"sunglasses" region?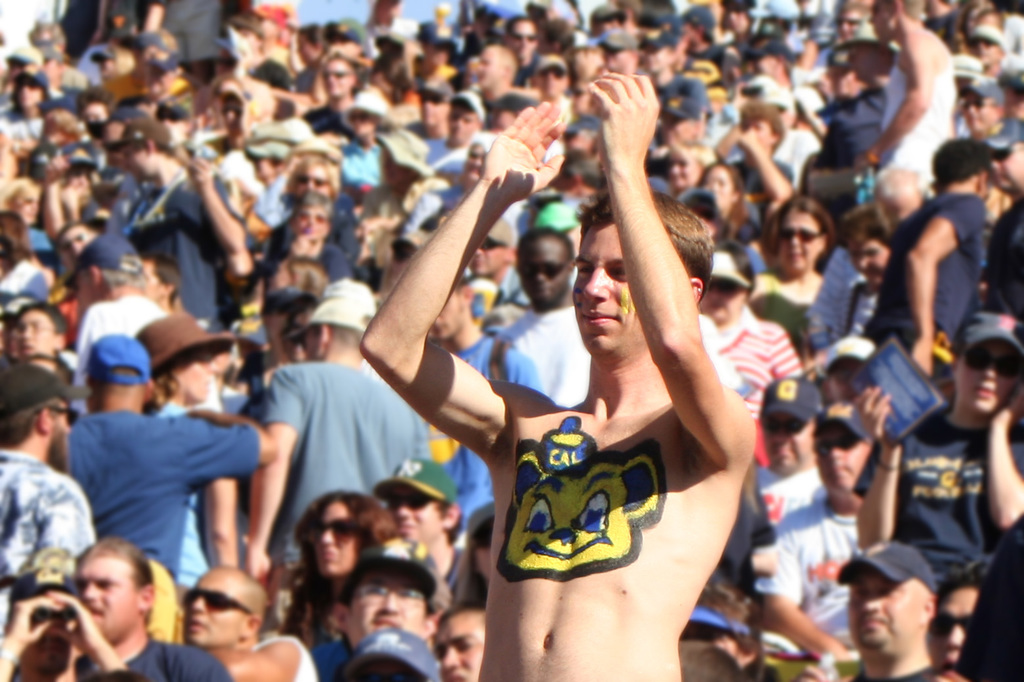
pyautogui.locateOnScreen(290, 169, 335, 196)
